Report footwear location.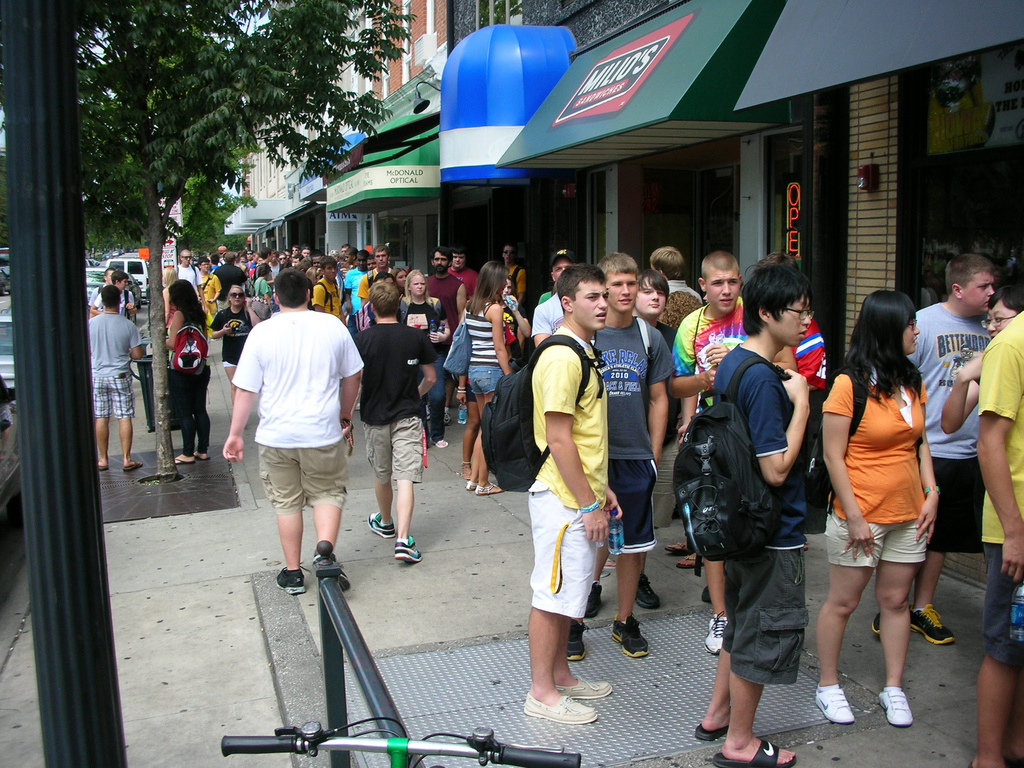
Report: bbox(311, 550, 351, 591).
